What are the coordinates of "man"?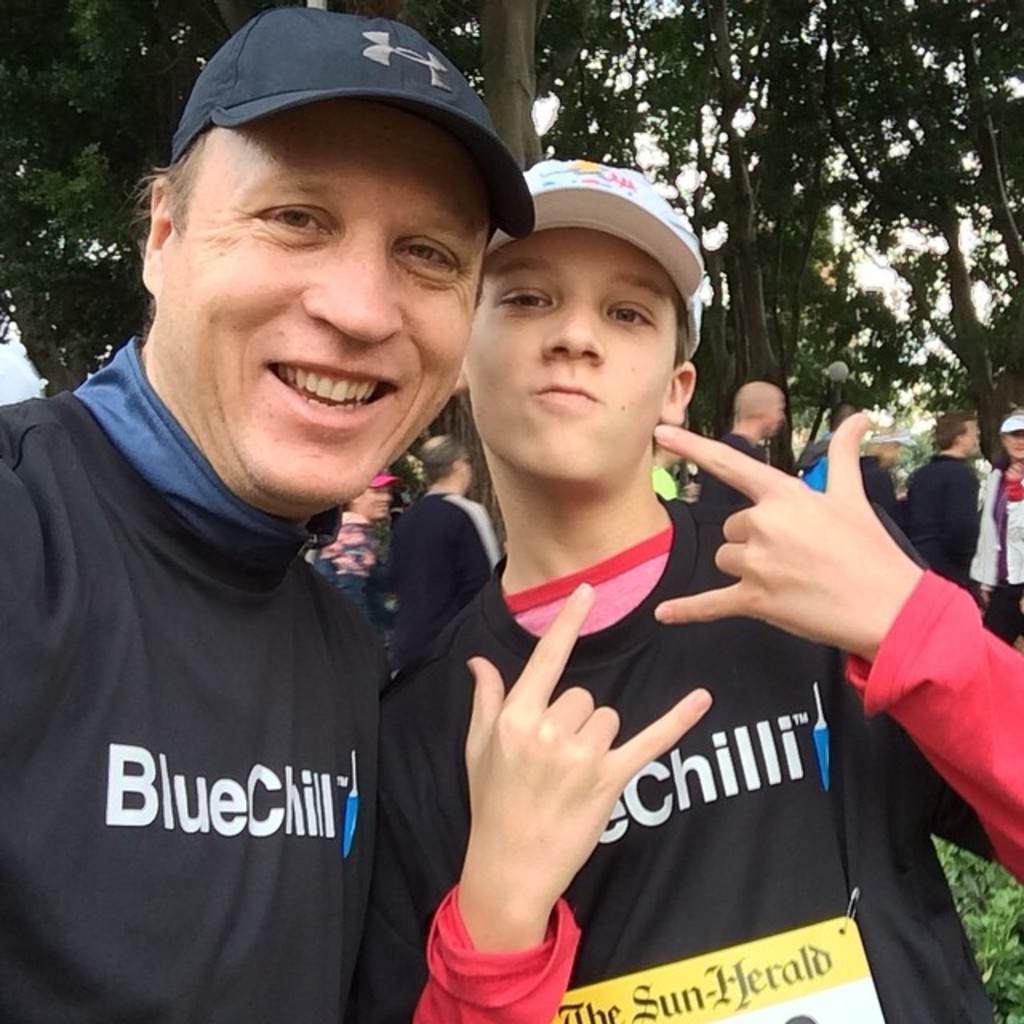
{"left": 390, "top": 434, "right": 504, "bottom": 656}.
